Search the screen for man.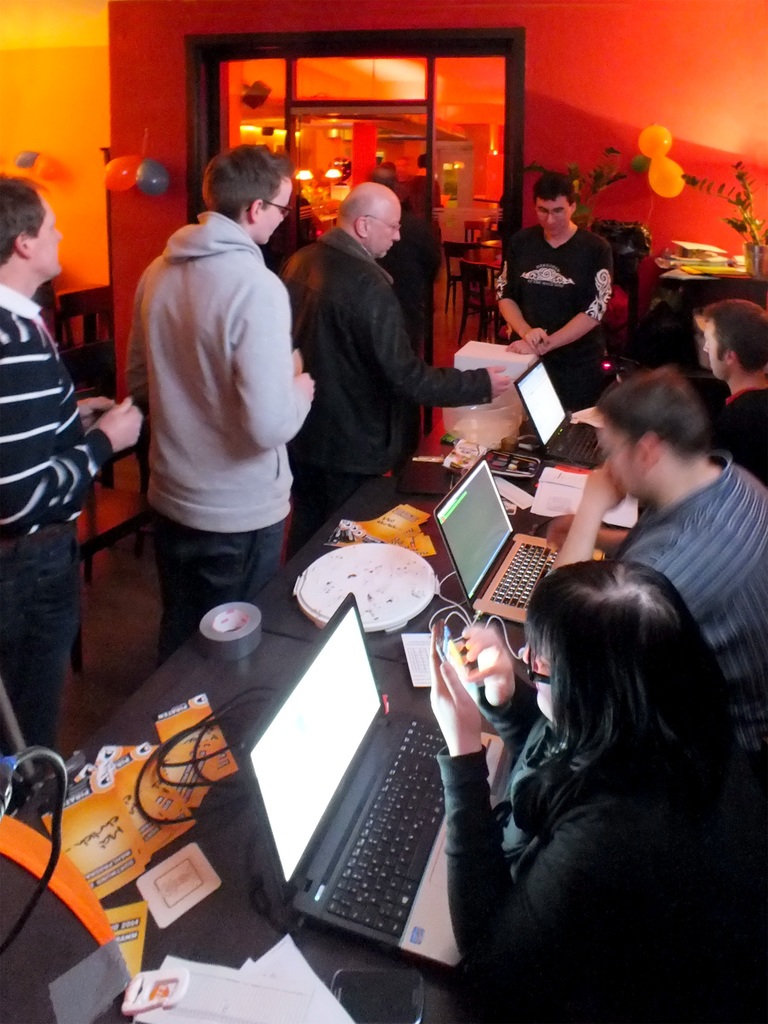
Found at (691, 278, 767, 481).
